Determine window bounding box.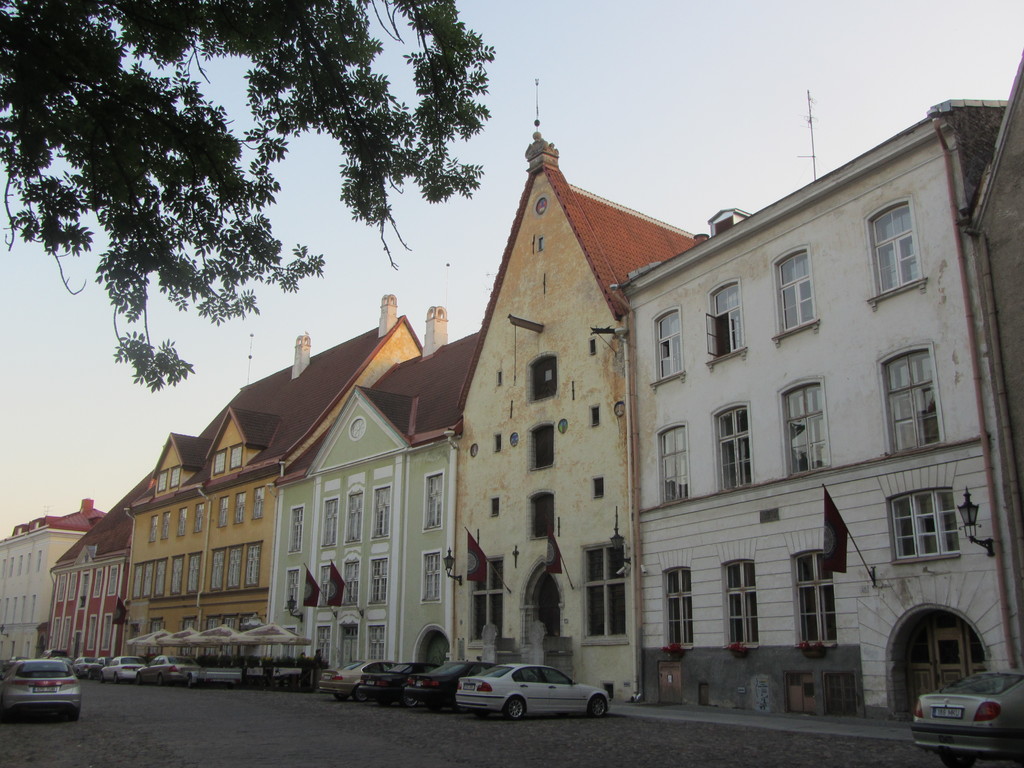
Determined: {"left": 367, "top": 561, "right": 388, "bottom": 609}.
